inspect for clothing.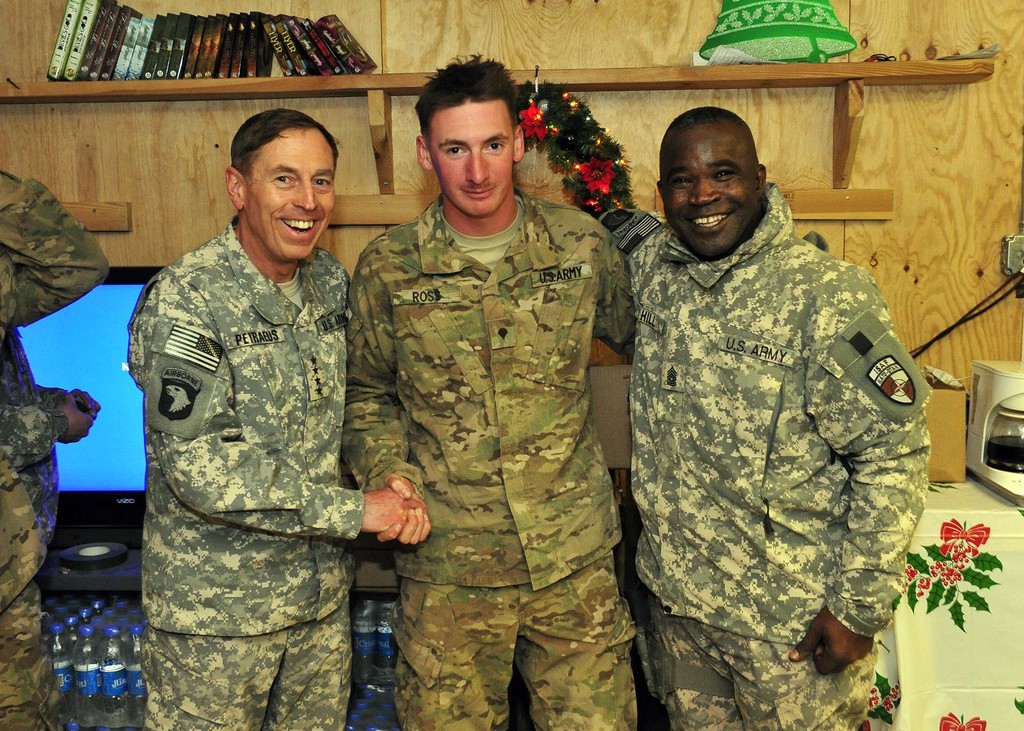
Inspection: left=601, top=146, right=953, bottom=680.
